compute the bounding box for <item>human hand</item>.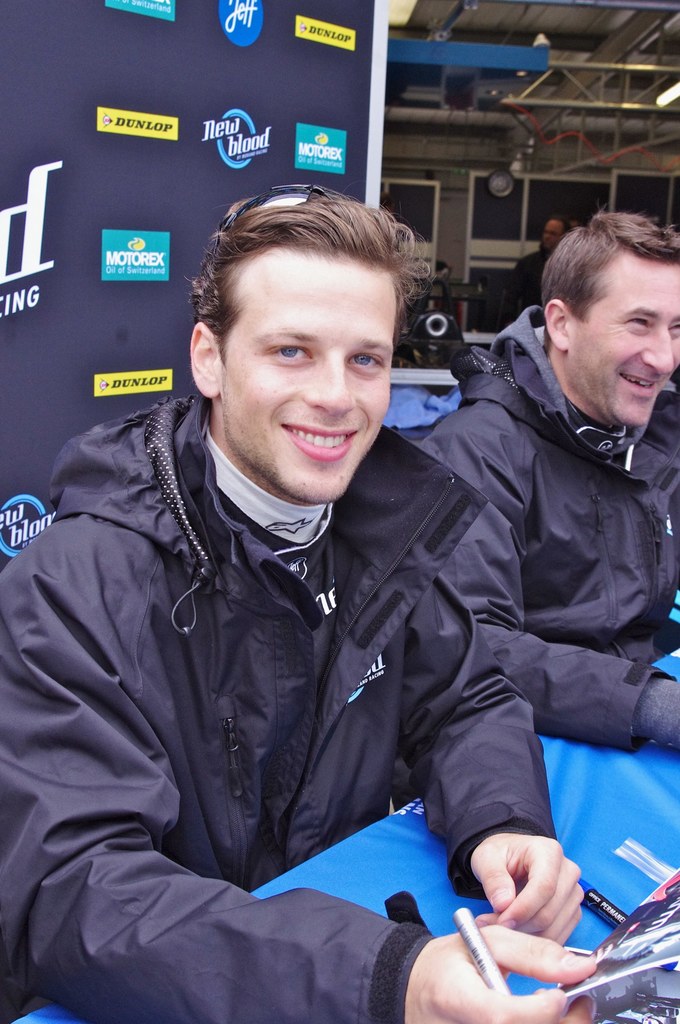
bbox(400, 920, 596, 1023).
